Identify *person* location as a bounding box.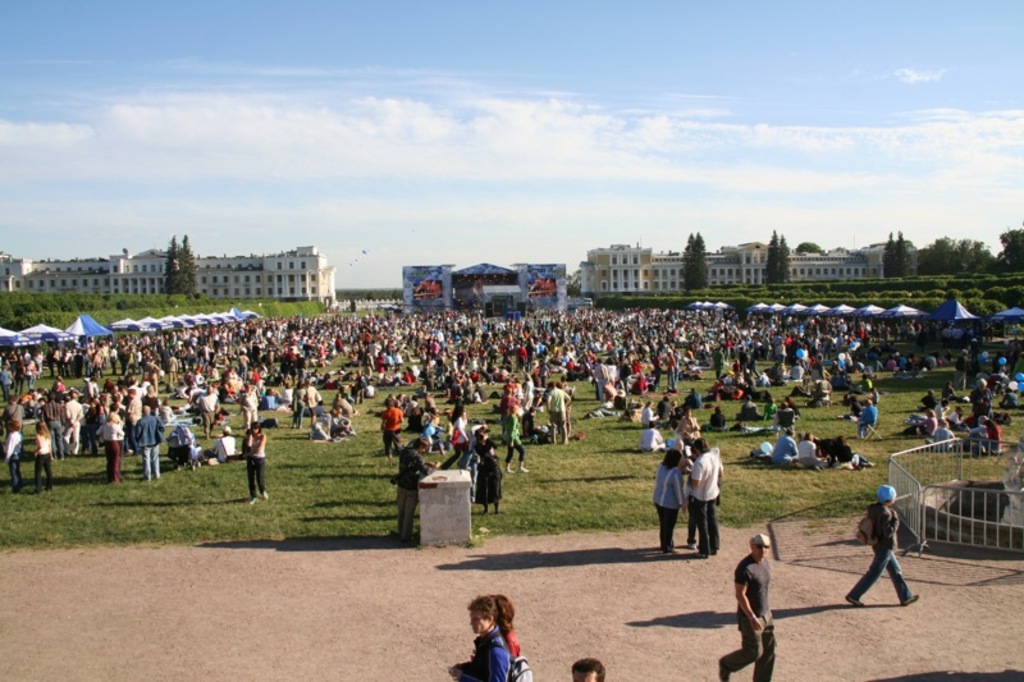
[x1=568, y1=651, x2=603, y2=681].
